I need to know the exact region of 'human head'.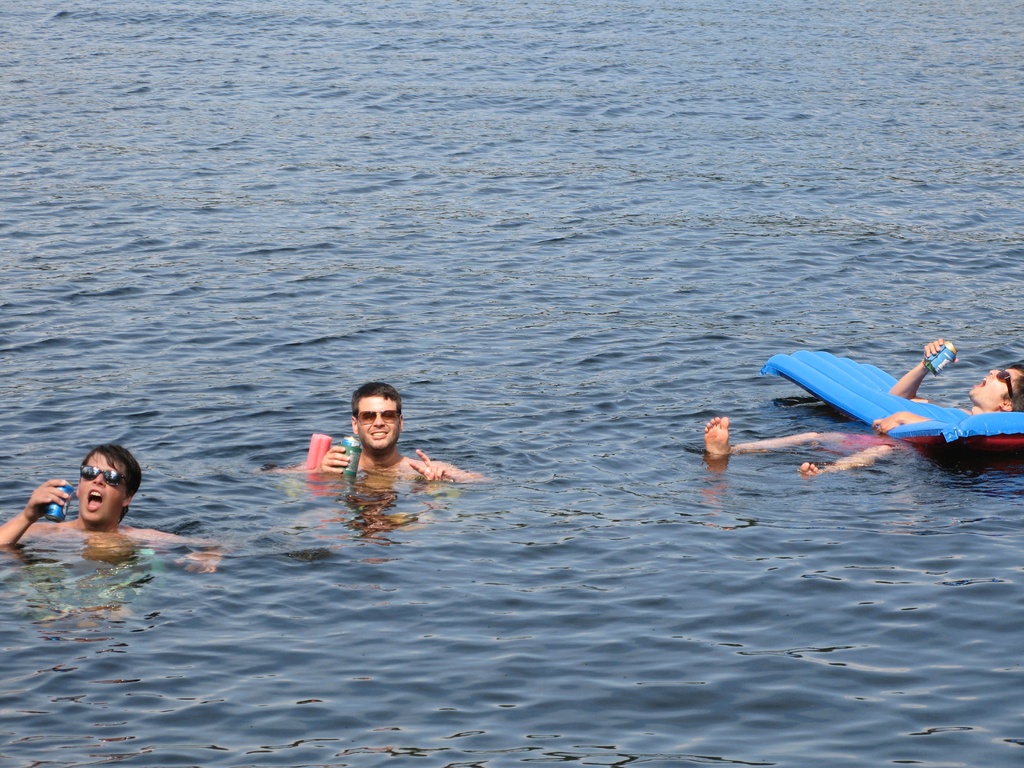
Region: <region>51, 448, 120, 527</region>.
